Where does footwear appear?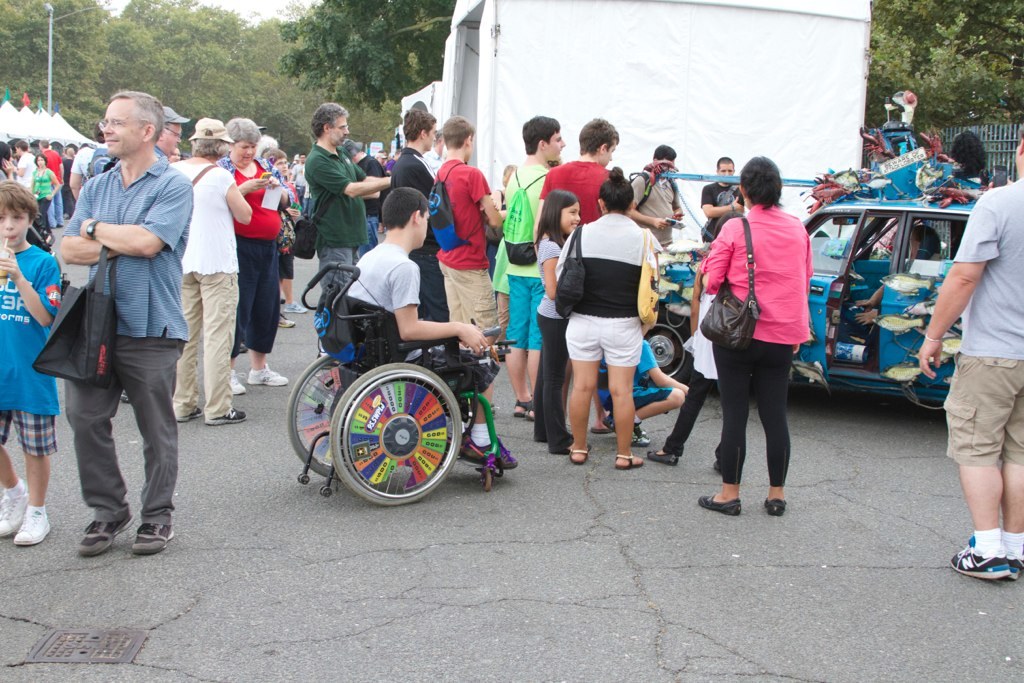
Appears at box(767, 493, 787, 518).
